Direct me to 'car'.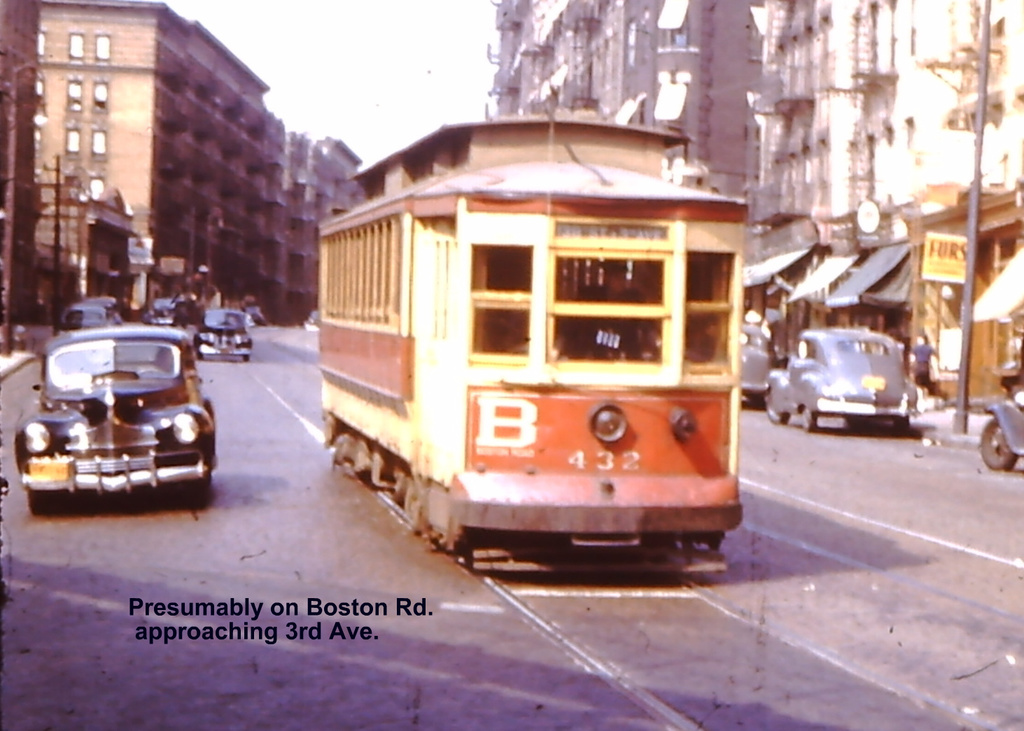
Direction: l=194, t=306, r=255, b=371.
